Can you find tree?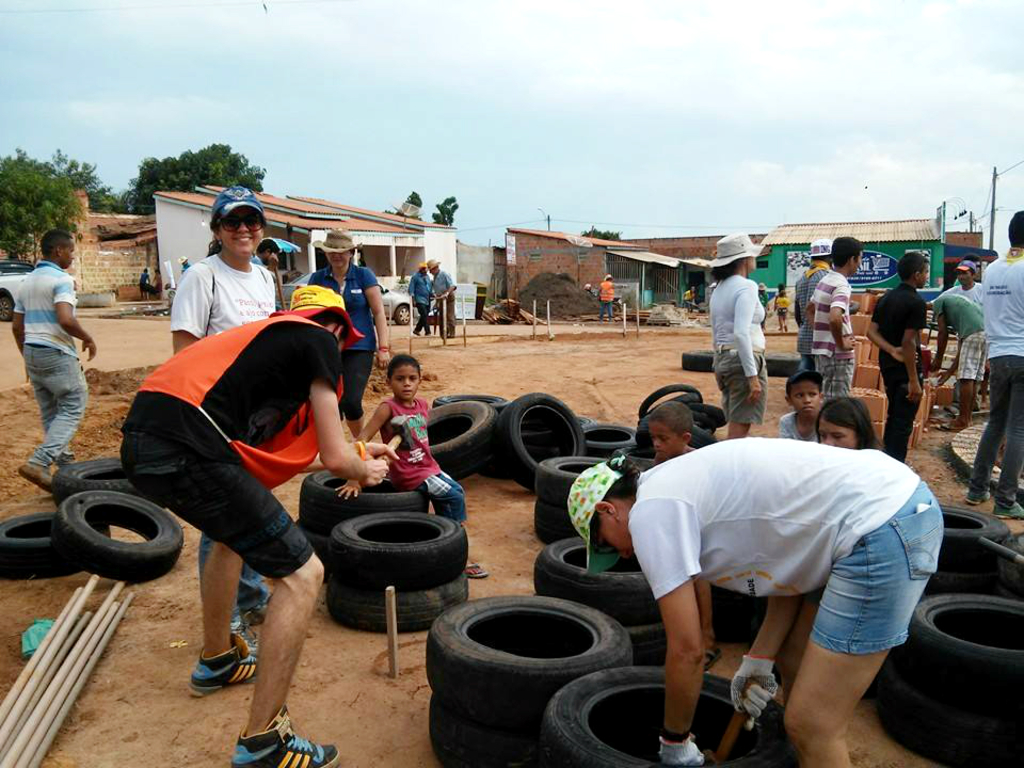
Yes, bounding box: (384, 189, 427, 221).
